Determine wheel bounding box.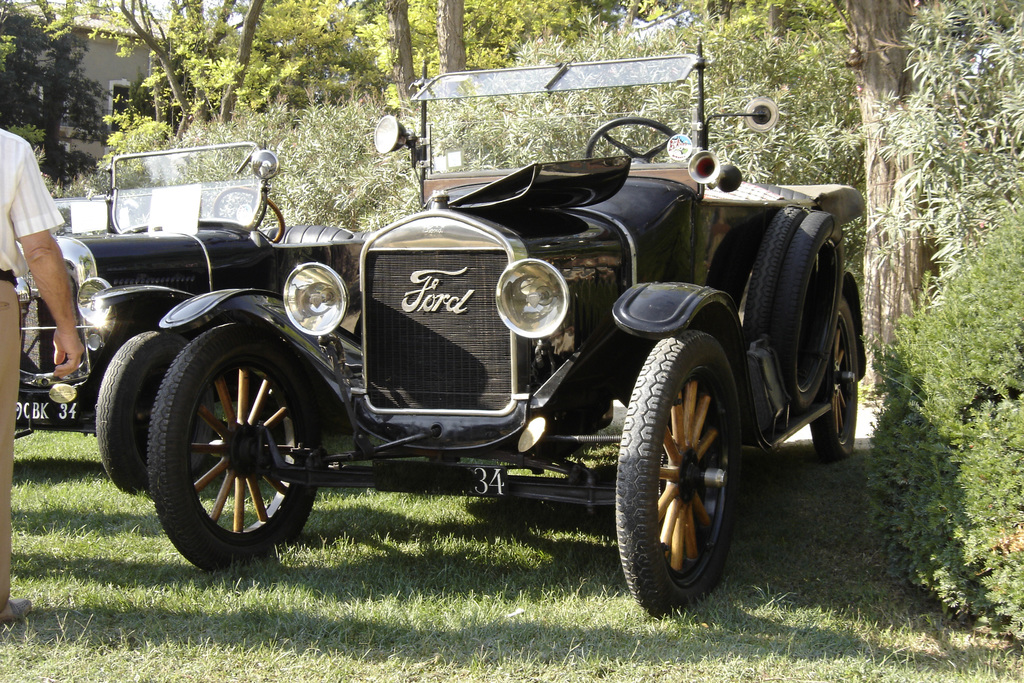
Determined: l=811, t=296, r=857, b=461.
